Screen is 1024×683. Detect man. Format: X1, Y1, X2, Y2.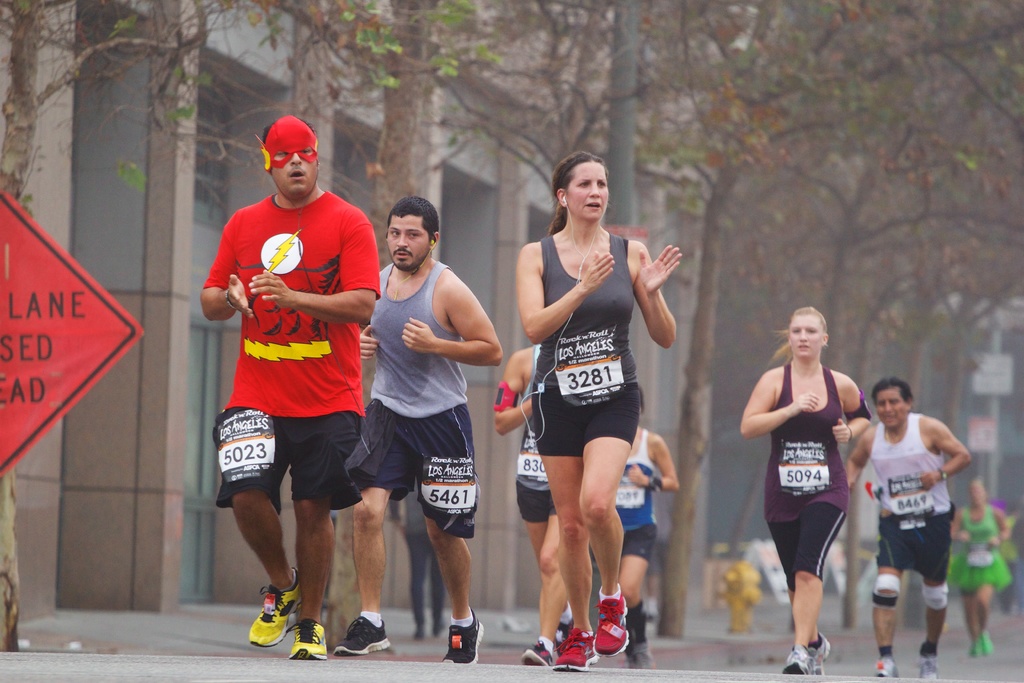
842, 381, 967, 682.
